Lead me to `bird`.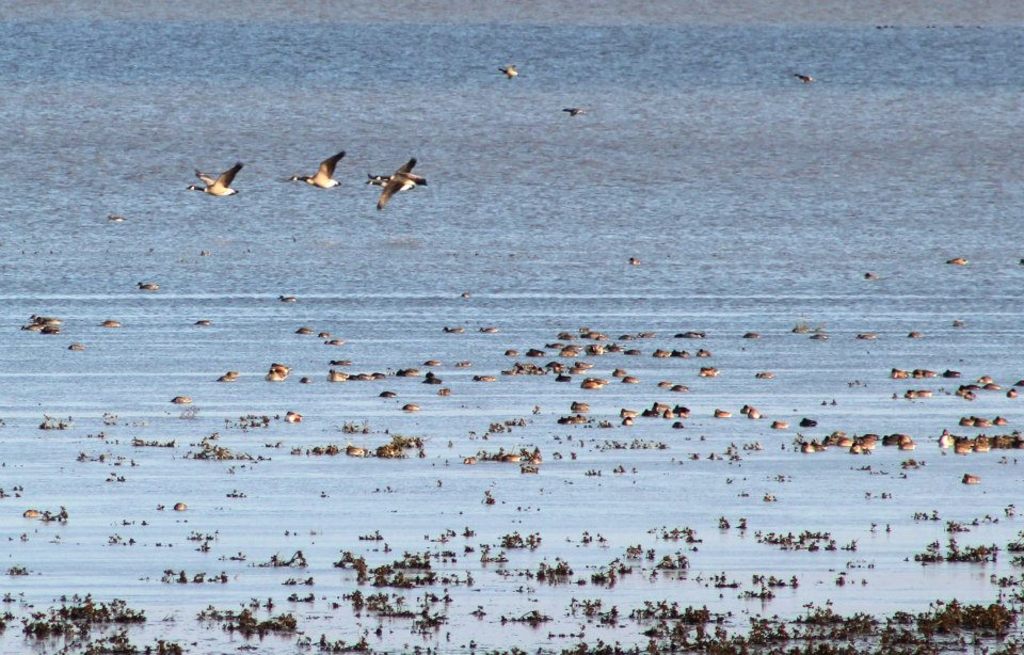
Lead to bbox=(459, 291, 474, 304).
